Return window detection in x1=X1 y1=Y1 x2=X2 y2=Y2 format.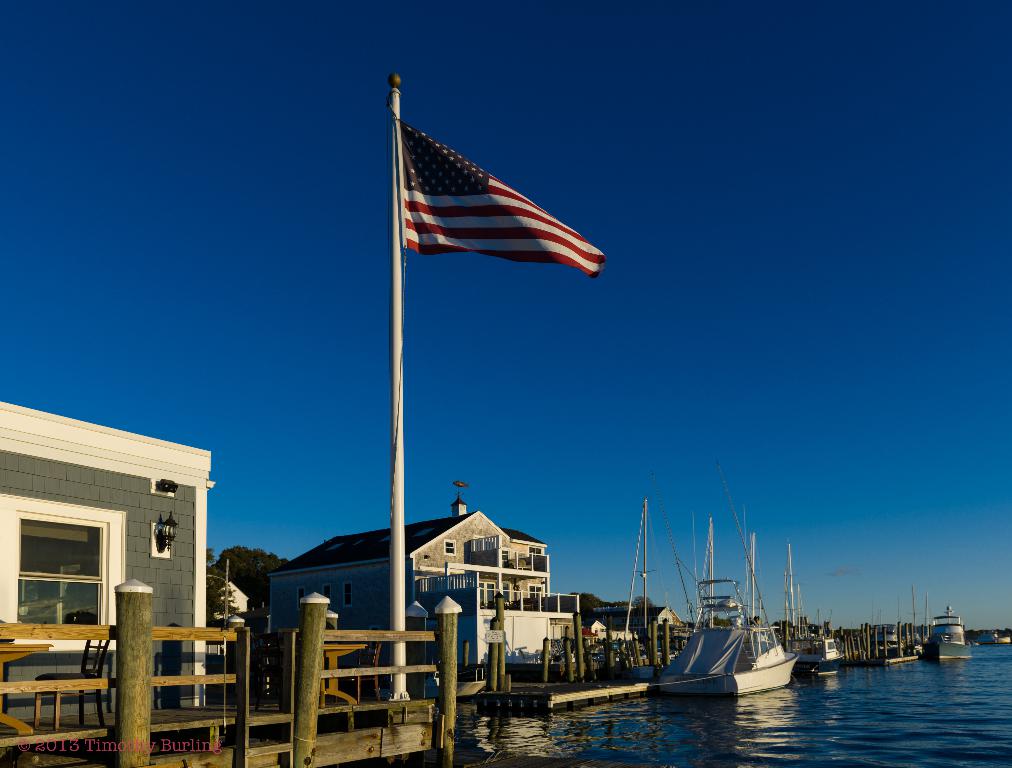
x1=13 y1=507 x2=104 y2=645.
